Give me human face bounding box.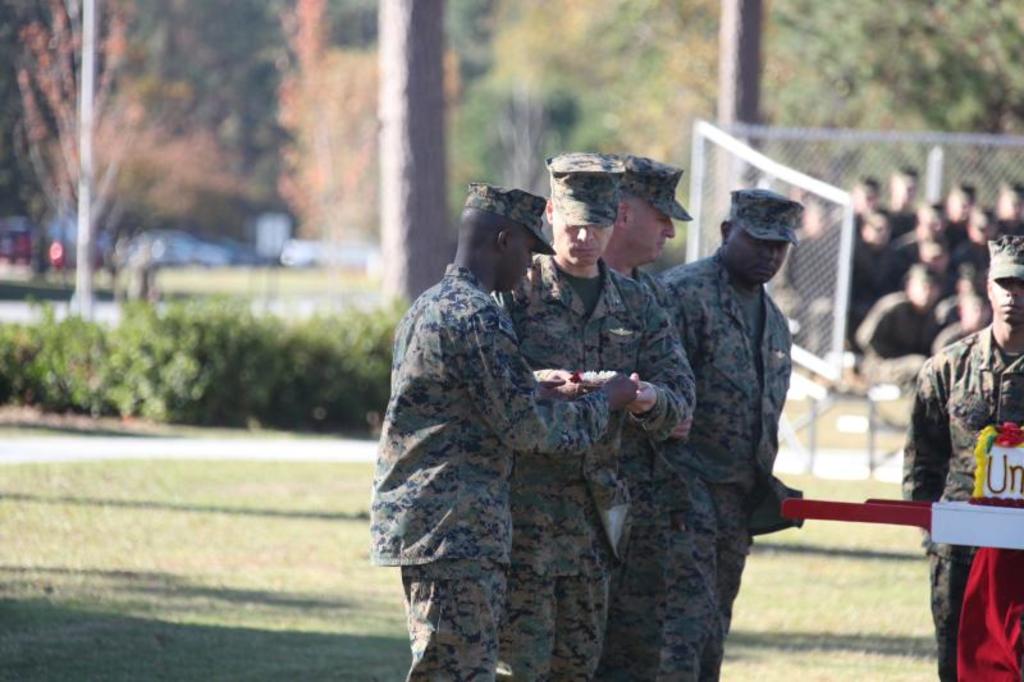
[507,237,535,290].
